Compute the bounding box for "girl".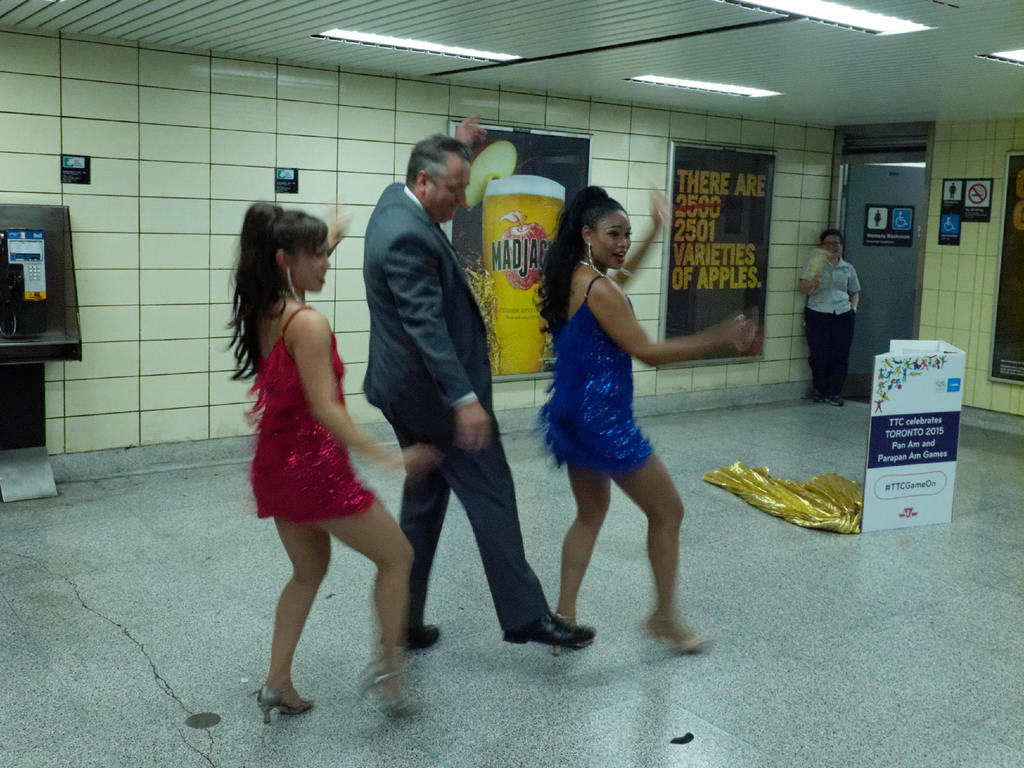
(left=536, top=187, right=763, bottom=653).
